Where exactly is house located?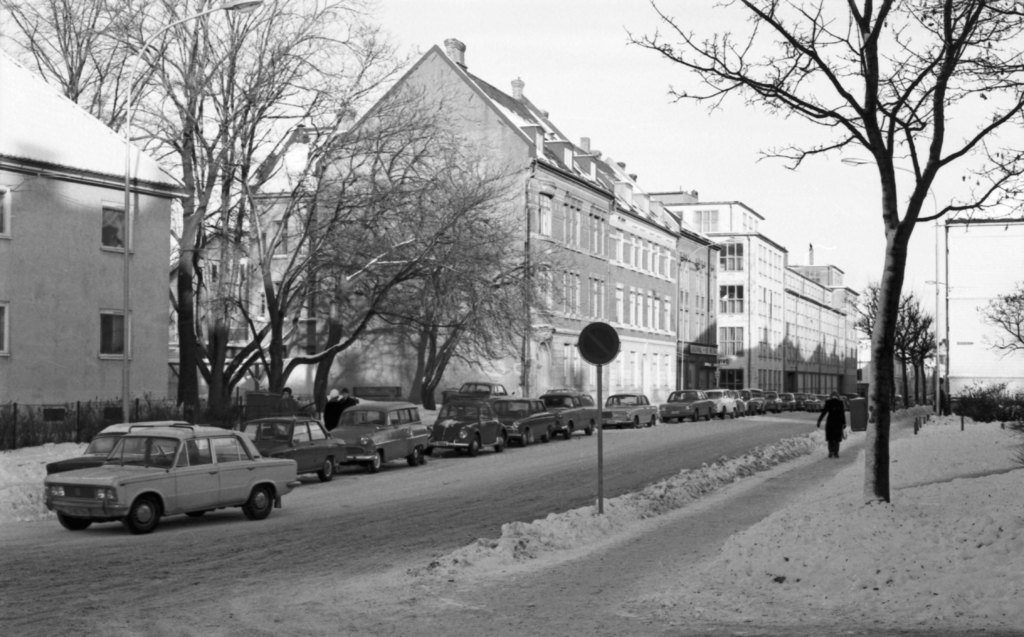
Its bounding box is [317,38,623,396].
